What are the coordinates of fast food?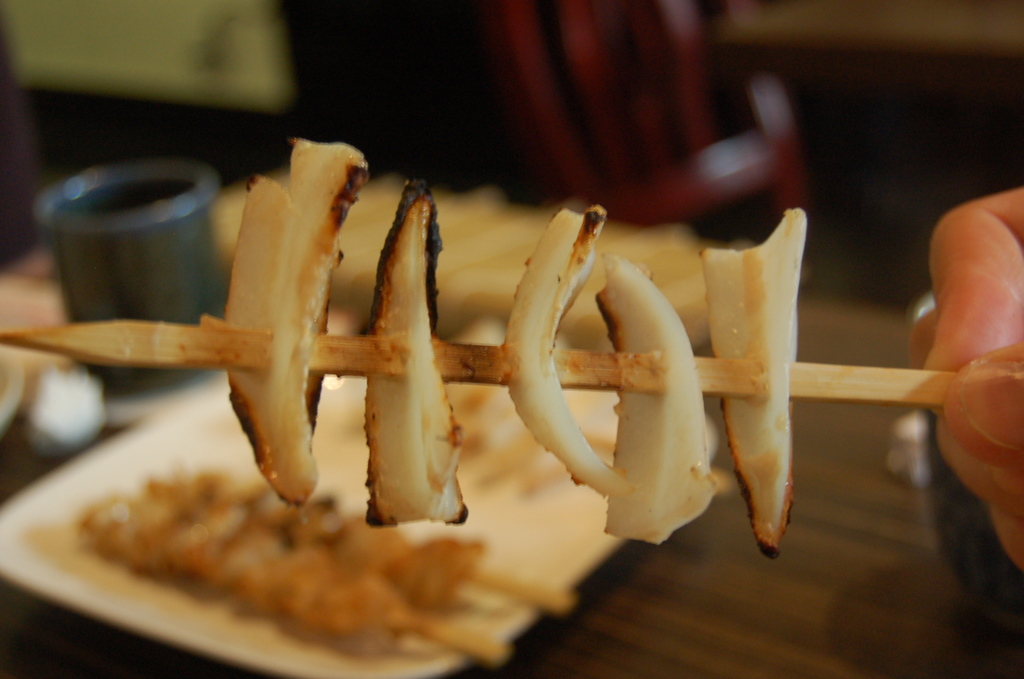
region(214, 135, 380, 517).
